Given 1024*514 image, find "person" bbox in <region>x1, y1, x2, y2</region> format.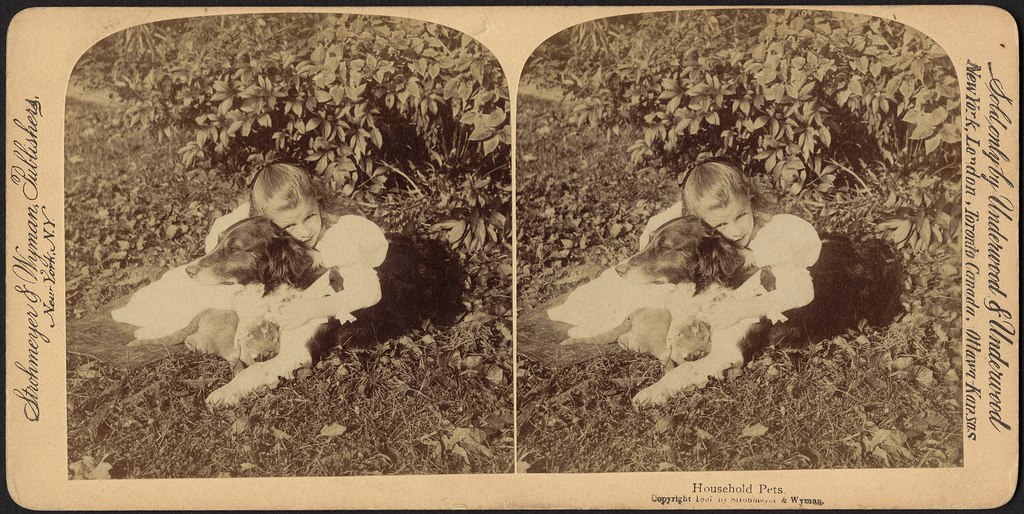
<region>118, 156, 403, 355</region>.
